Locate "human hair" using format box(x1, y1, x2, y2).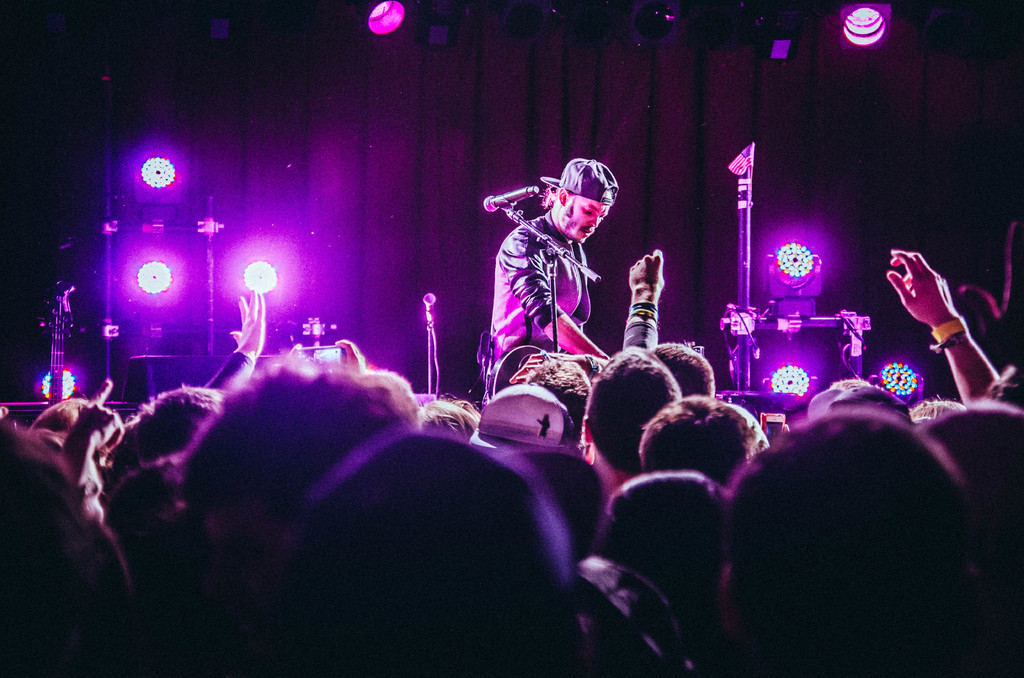
box(415, 398, 479, 449).
